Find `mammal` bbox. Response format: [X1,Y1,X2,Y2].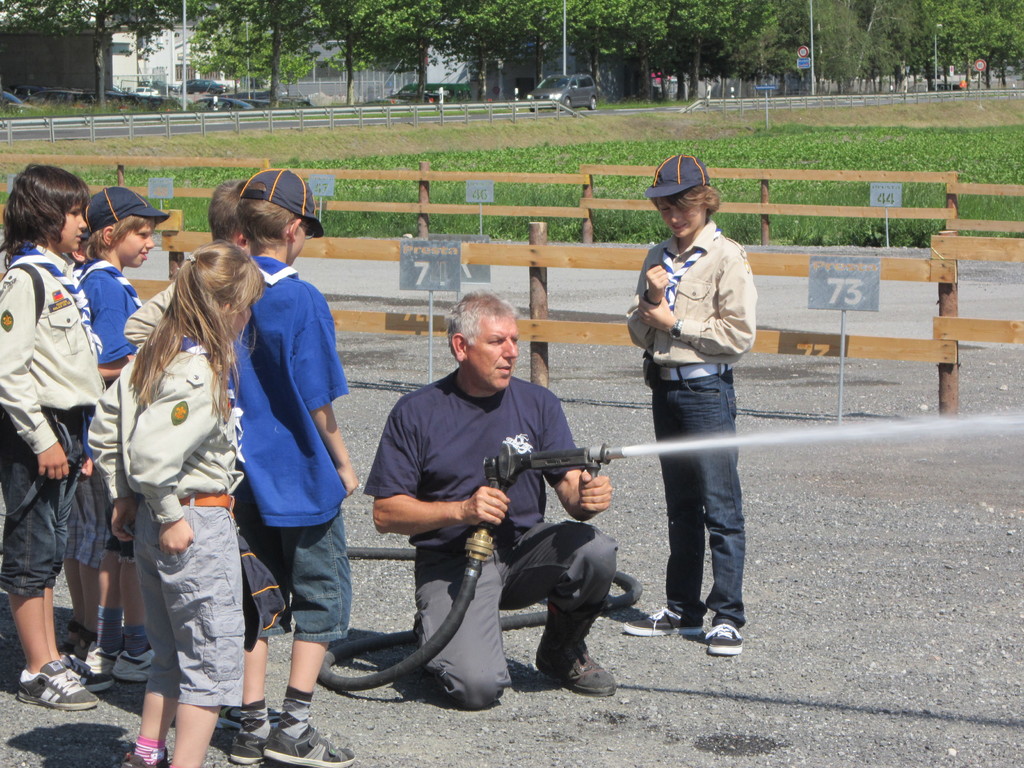
[236,167,355,767].
